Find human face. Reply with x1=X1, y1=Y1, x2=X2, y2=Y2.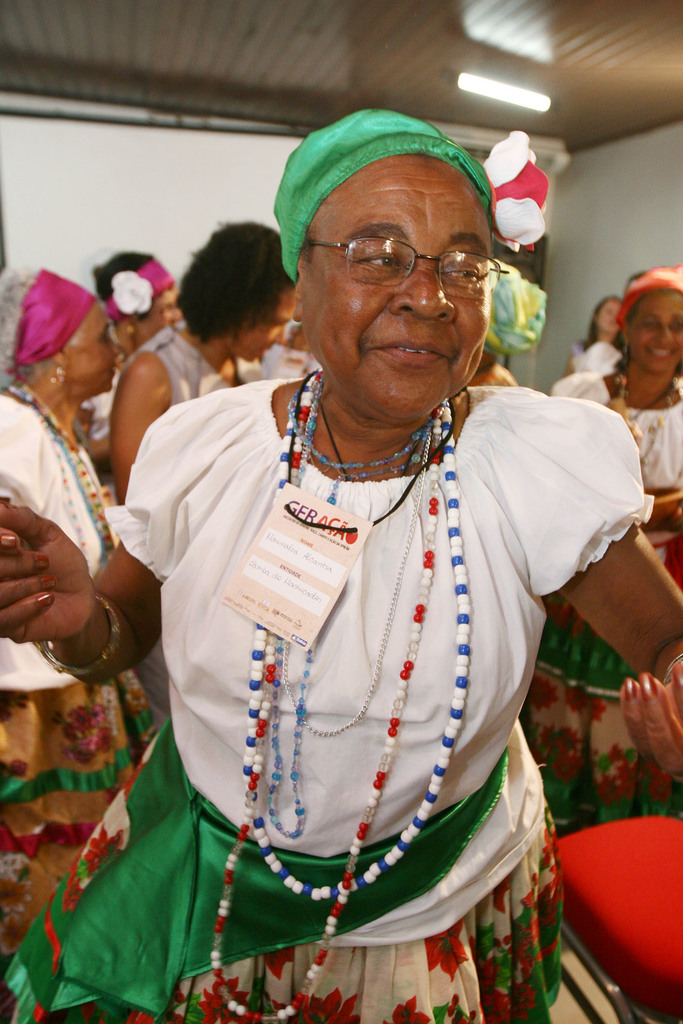
x1=231, y1=289, x2=299, y2=362.
